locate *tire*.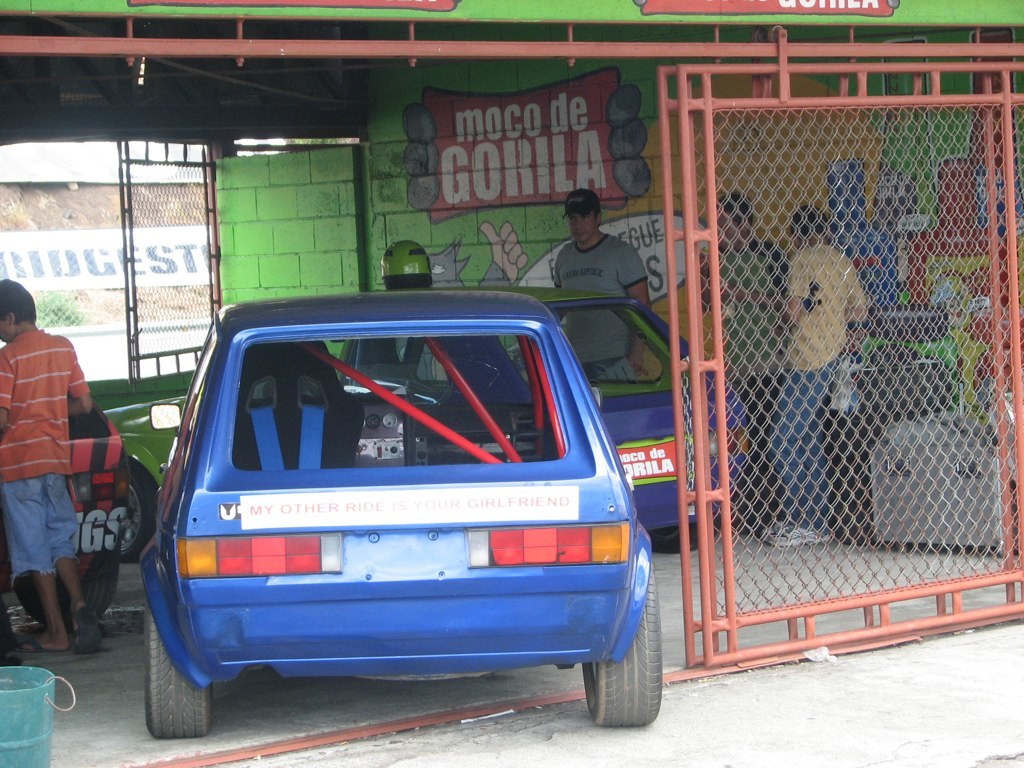
Bounding box: pyautogui.locateOnScreen(646, 513, 720, 554).
